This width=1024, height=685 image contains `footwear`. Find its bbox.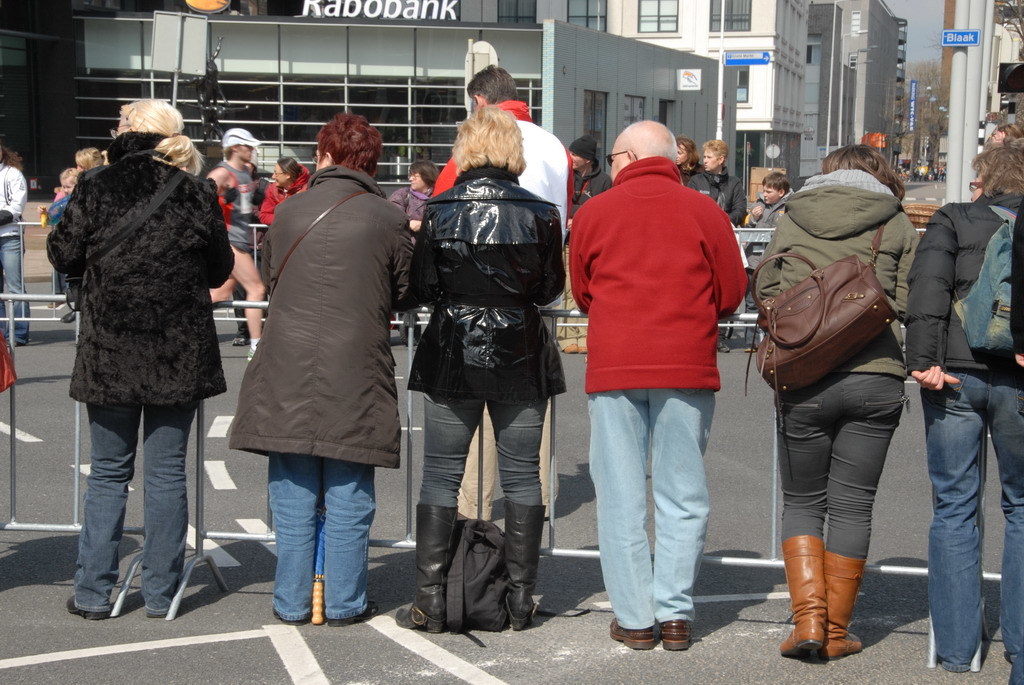
bbox=[395, 503, 461, 635].
